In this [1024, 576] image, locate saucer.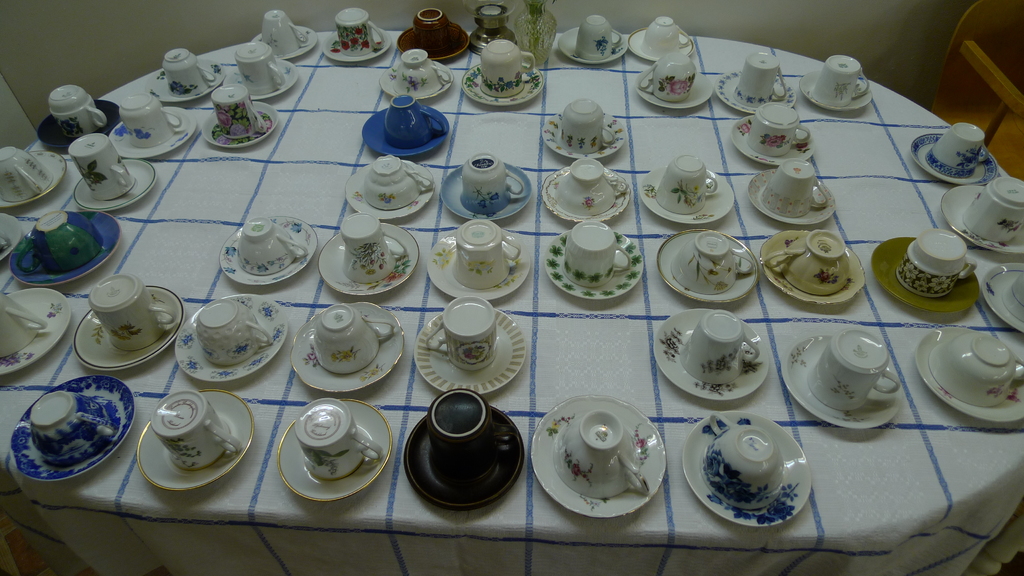
Bounding box: [287,301,407,396].
